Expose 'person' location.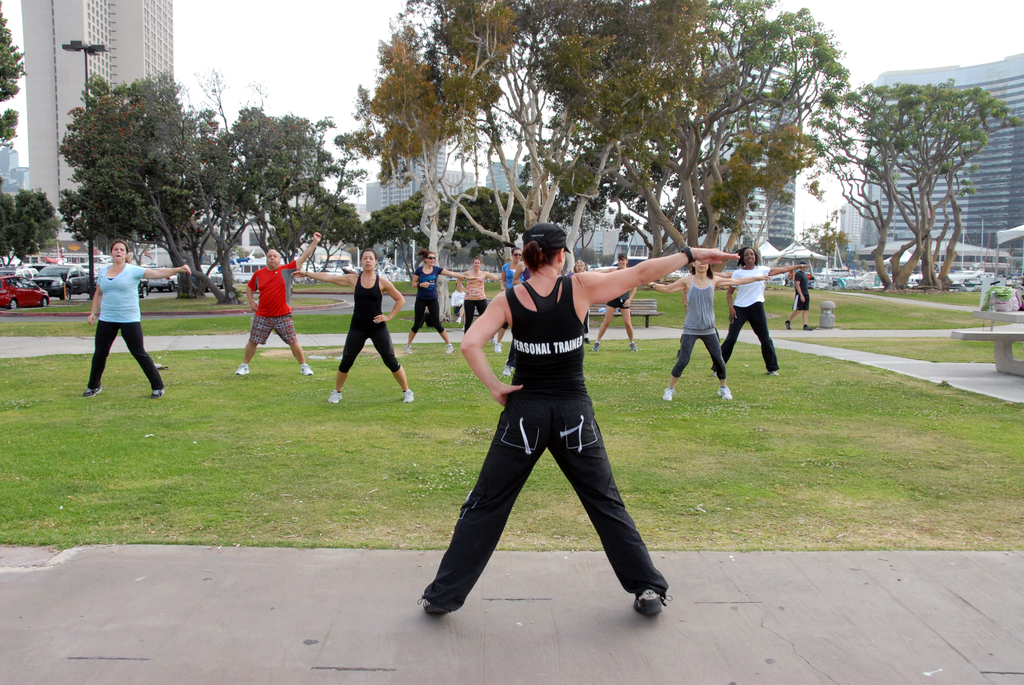
Exposed at 701 245 808 374.
